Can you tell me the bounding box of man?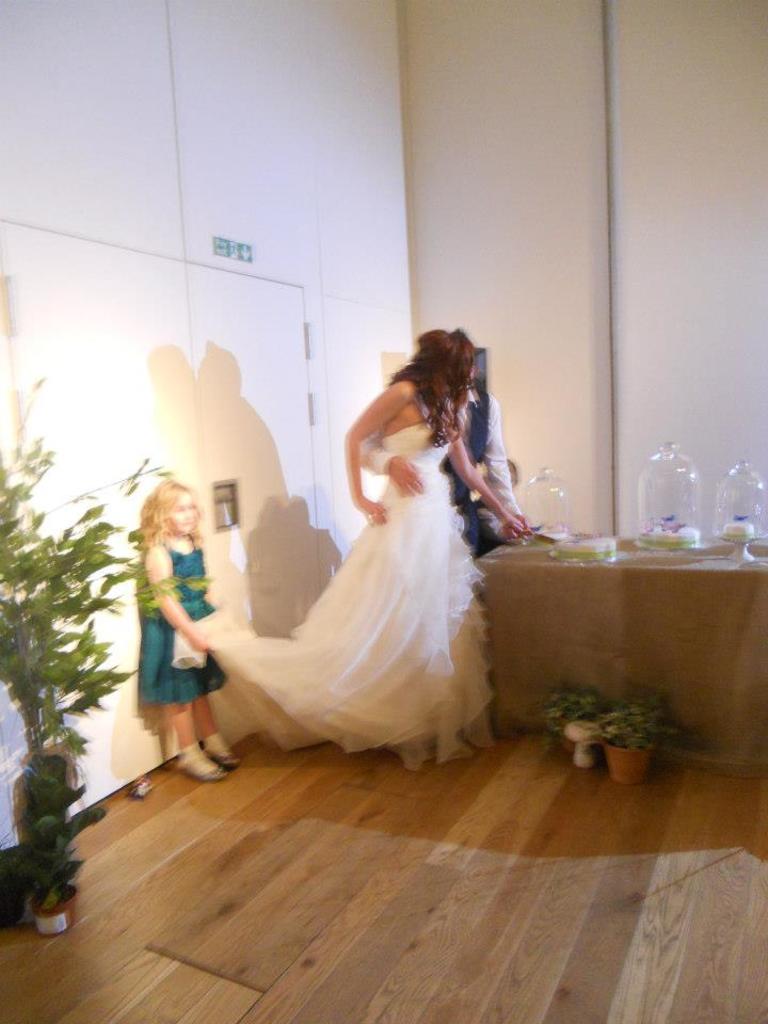
pyautogui.locateOnScreen(358, 330, 531, 559).
